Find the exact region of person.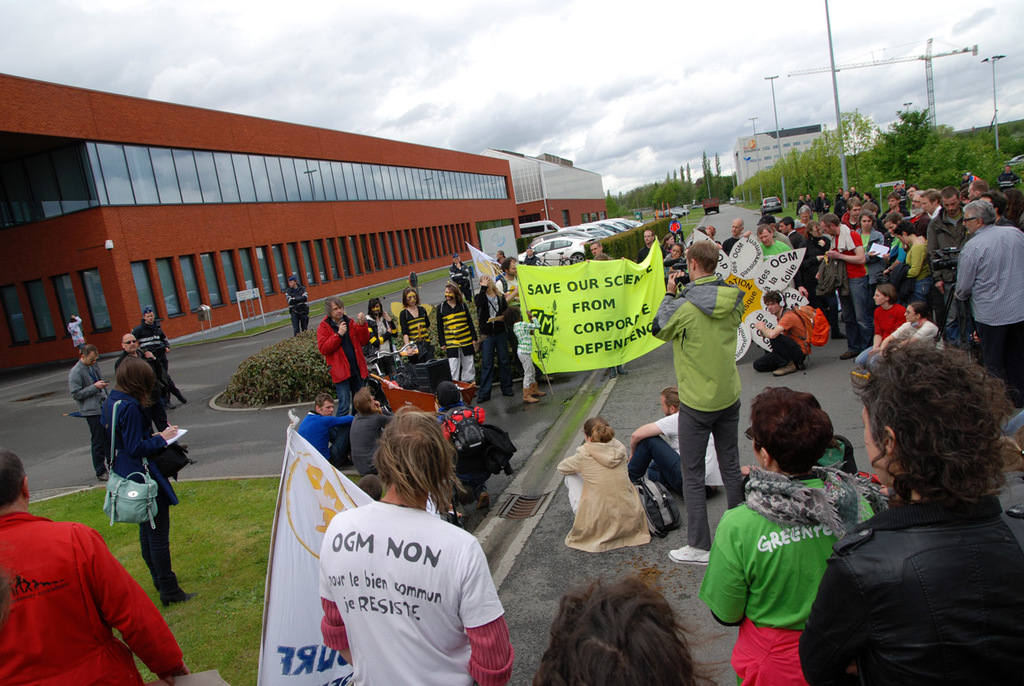
Exact region: 826/211/864/361.
